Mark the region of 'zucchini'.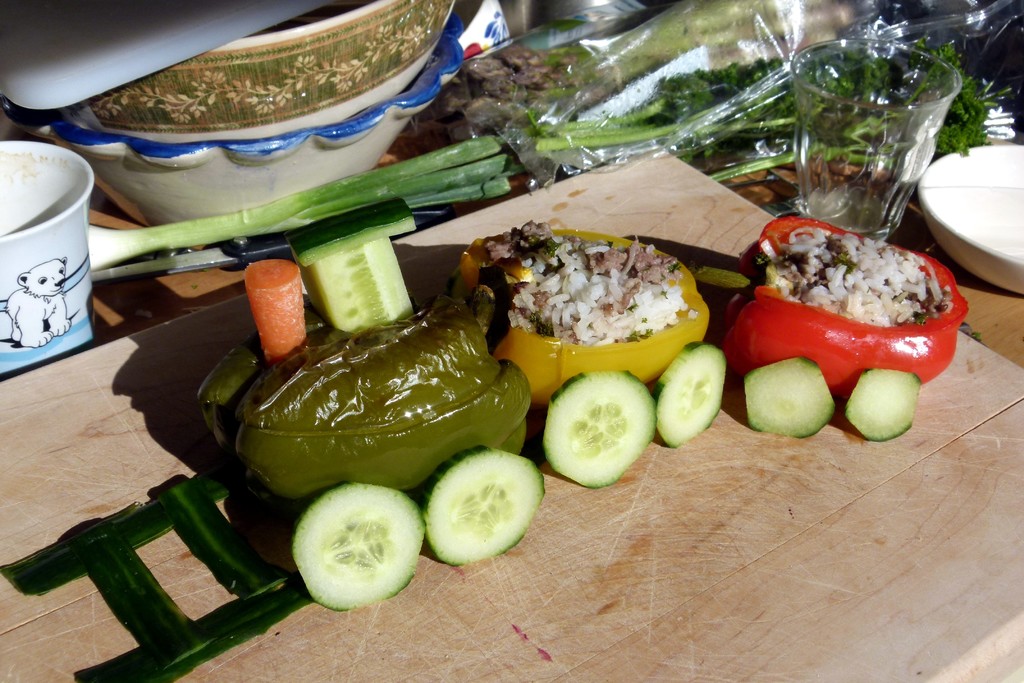
Region: <region>538, 361, 664, 513</region>.
